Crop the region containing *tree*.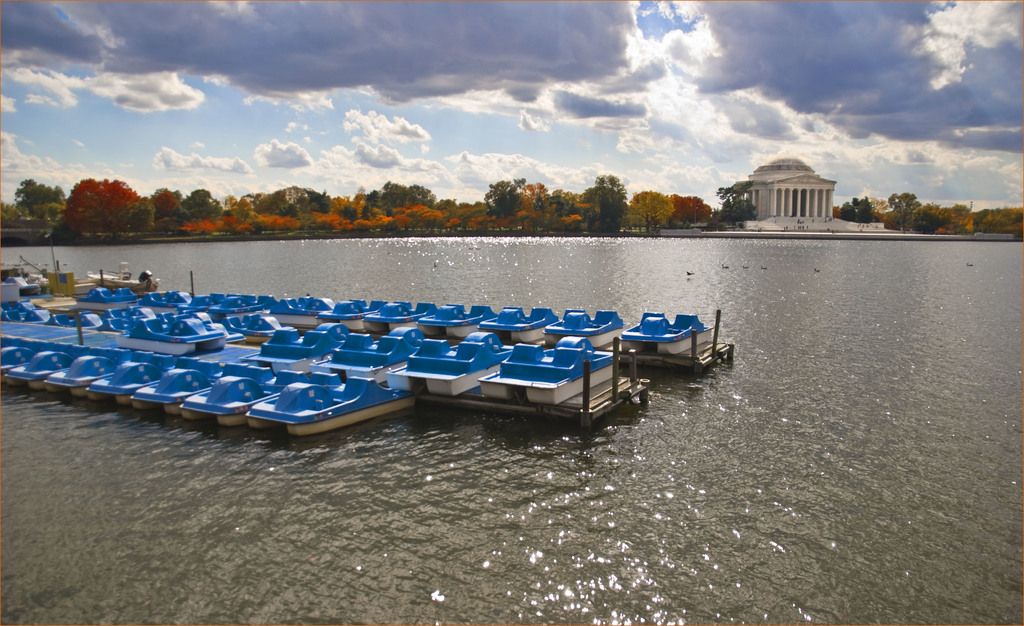
Crop region: 834/196/872/226.
